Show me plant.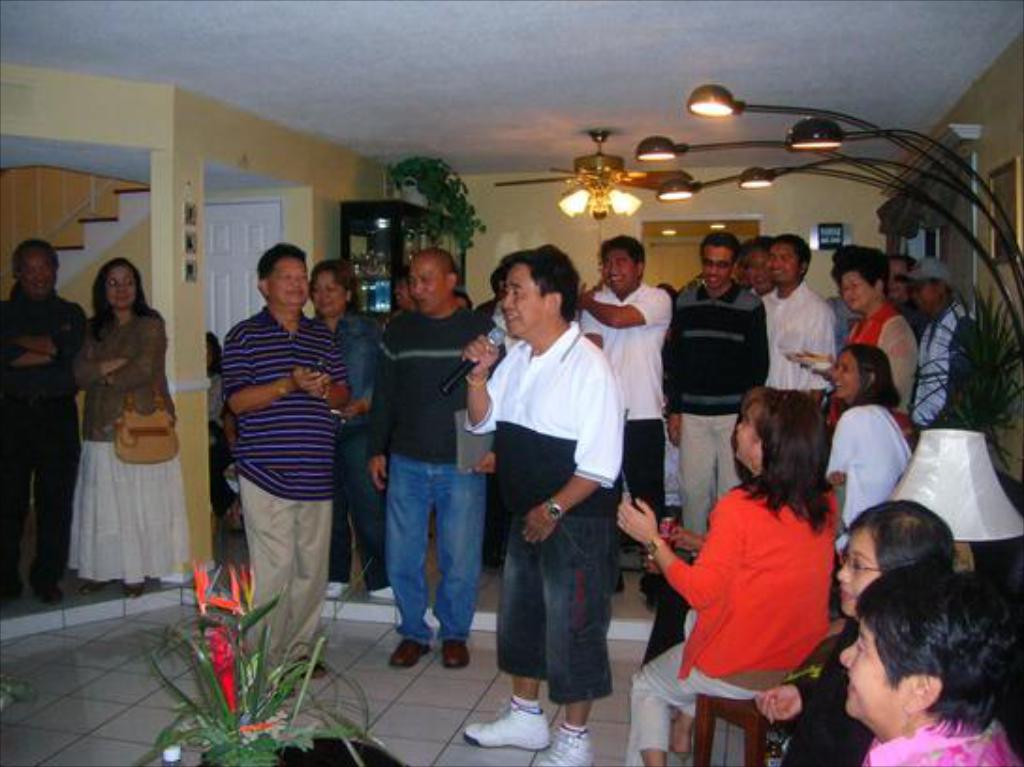
plant is here: [x1=908, y1=288, x2=1022, y2=472].
